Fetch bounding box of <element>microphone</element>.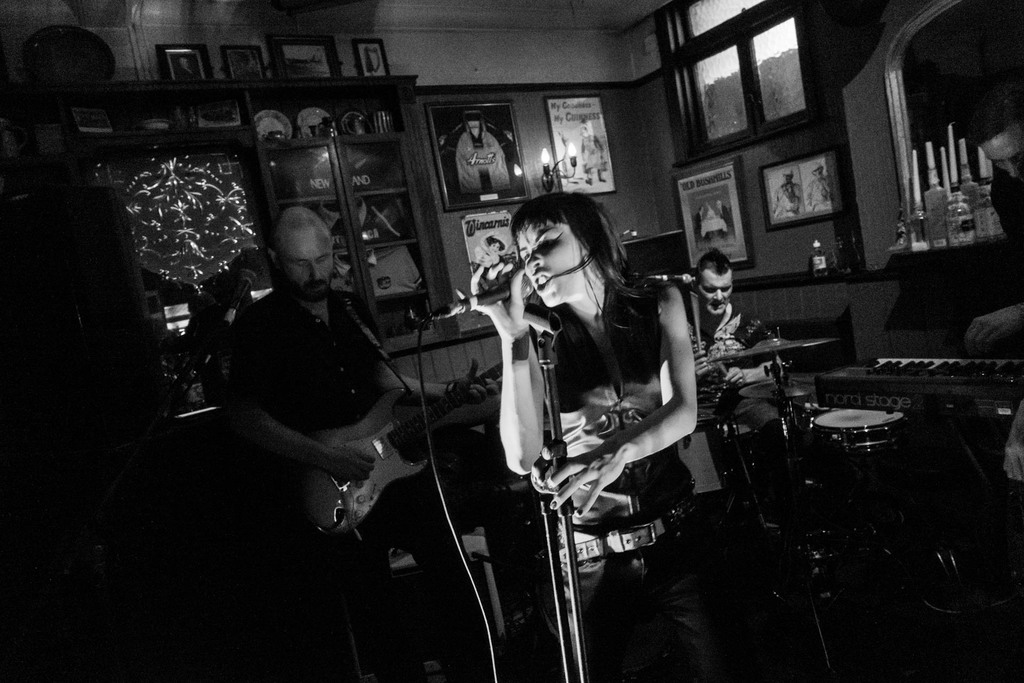
Bbox: {"x1": 332, "y1": 300, "x2": 394, "y2": 370}.
